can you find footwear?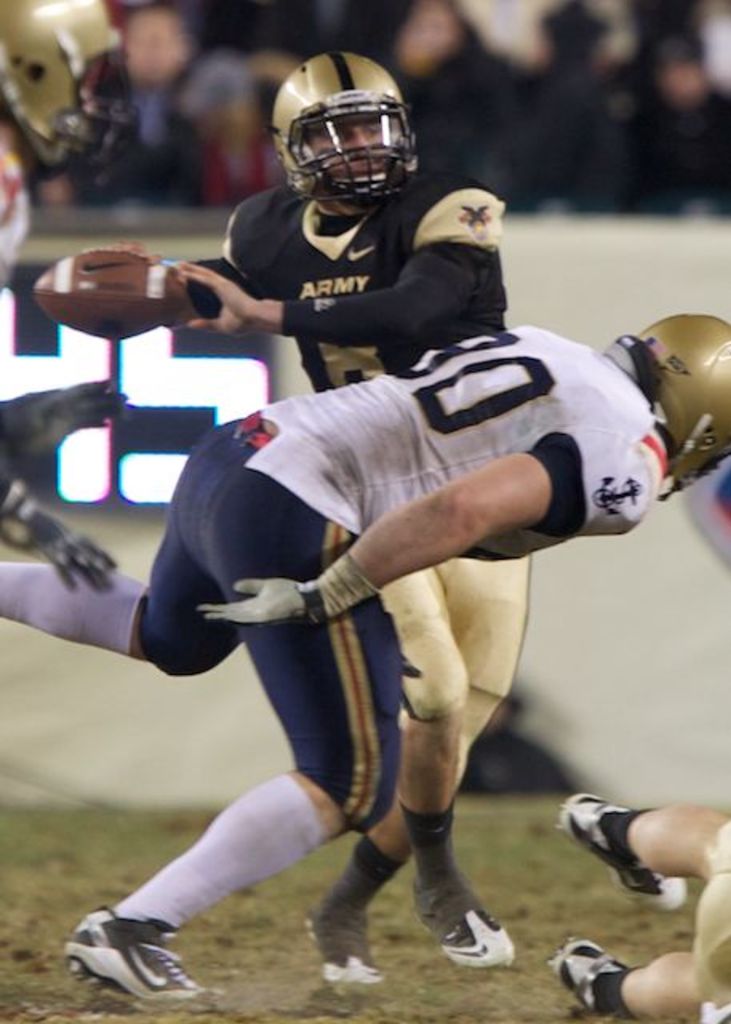
Yes, bounding box: [552,795,688,926].
